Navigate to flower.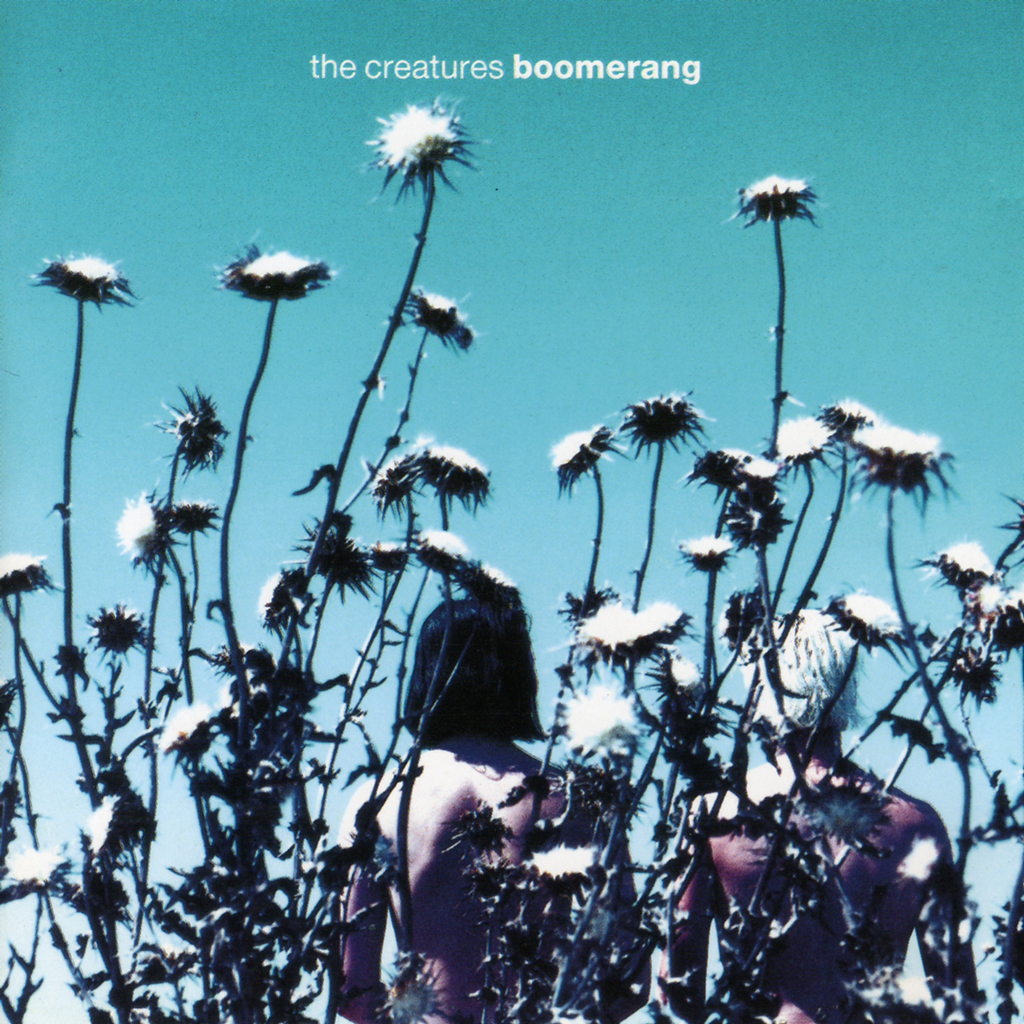
Navigation target: (left=31, top=243, right=126, bottom=294).
